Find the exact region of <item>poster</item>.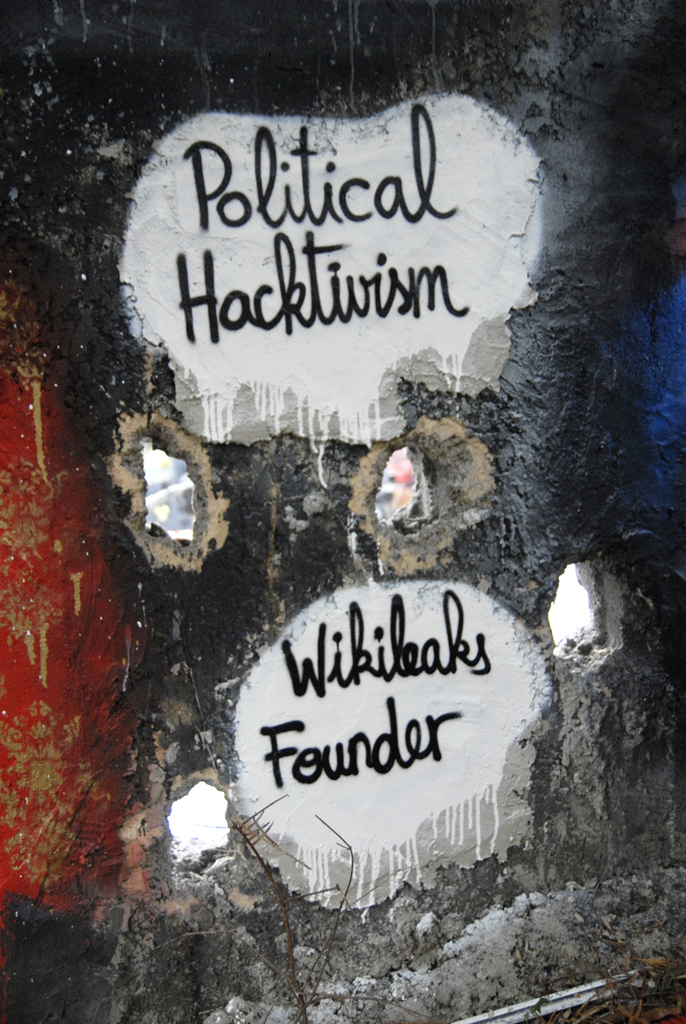
Exact region: bbox(0, 0, 685, 1023).
